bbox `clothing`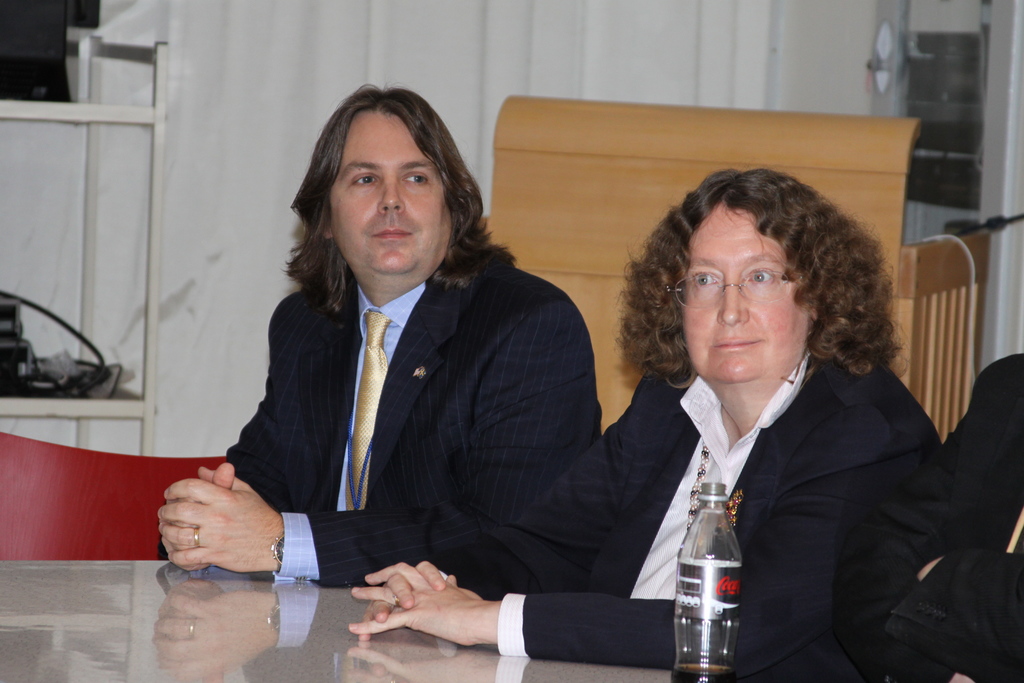
box=[842, 348, 1023, 682]
